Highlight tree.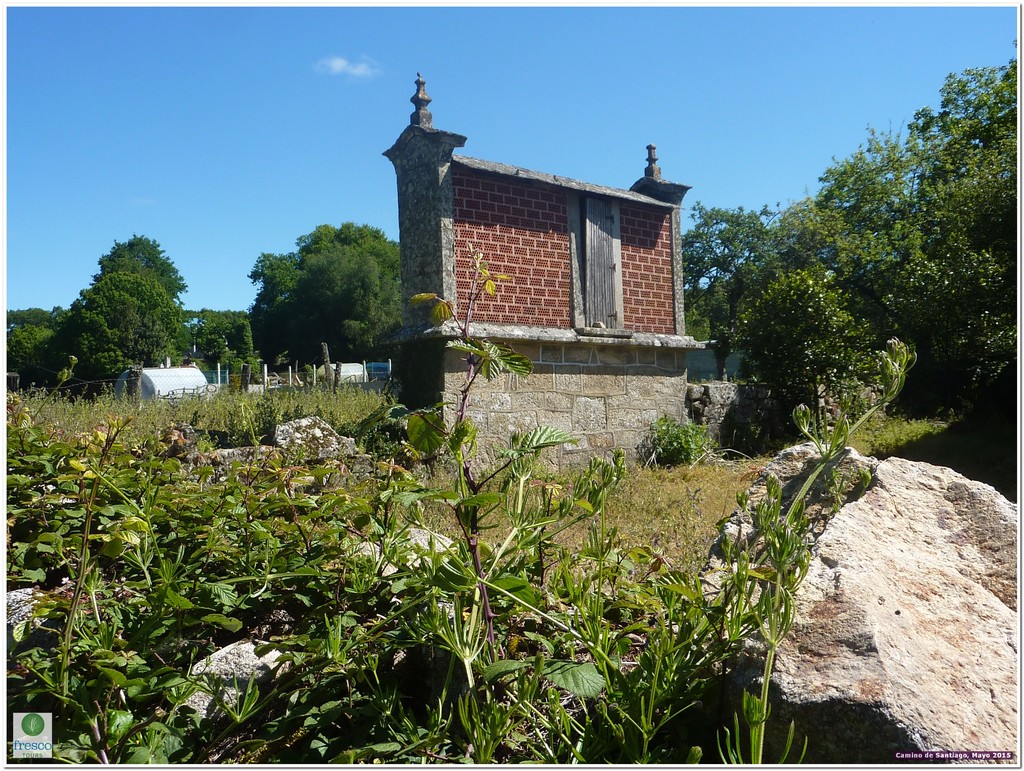
Highlighted region: box=[720, 271, 893, 437].
